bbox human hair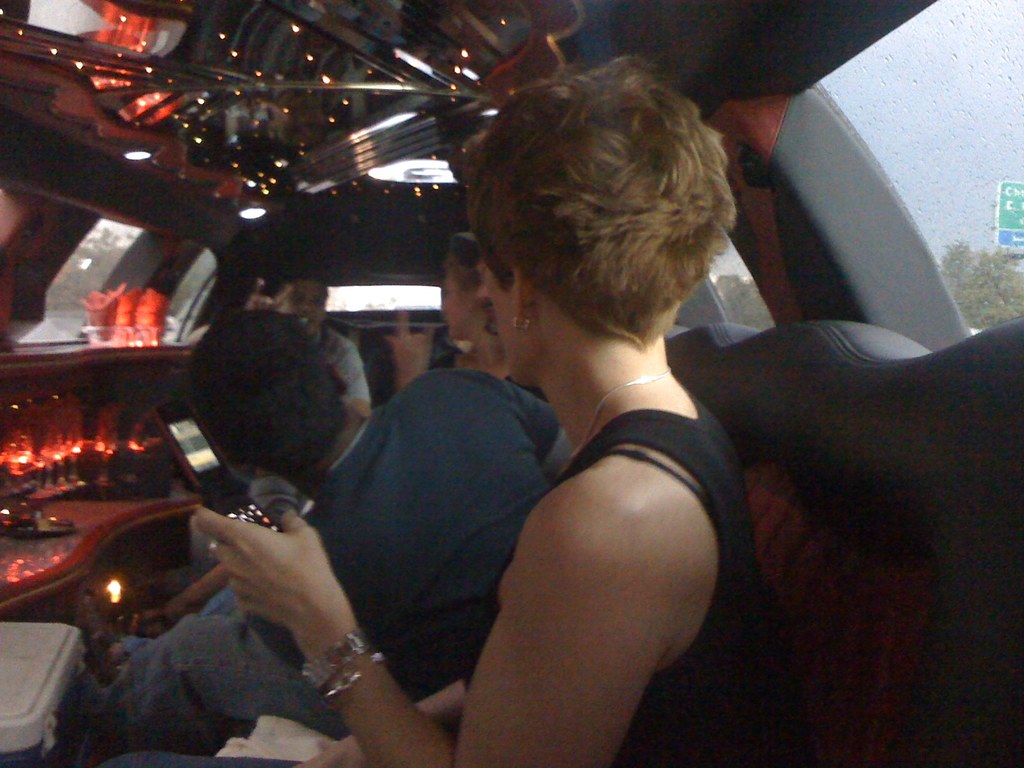
bbox=[469, 56, 725, 365]
